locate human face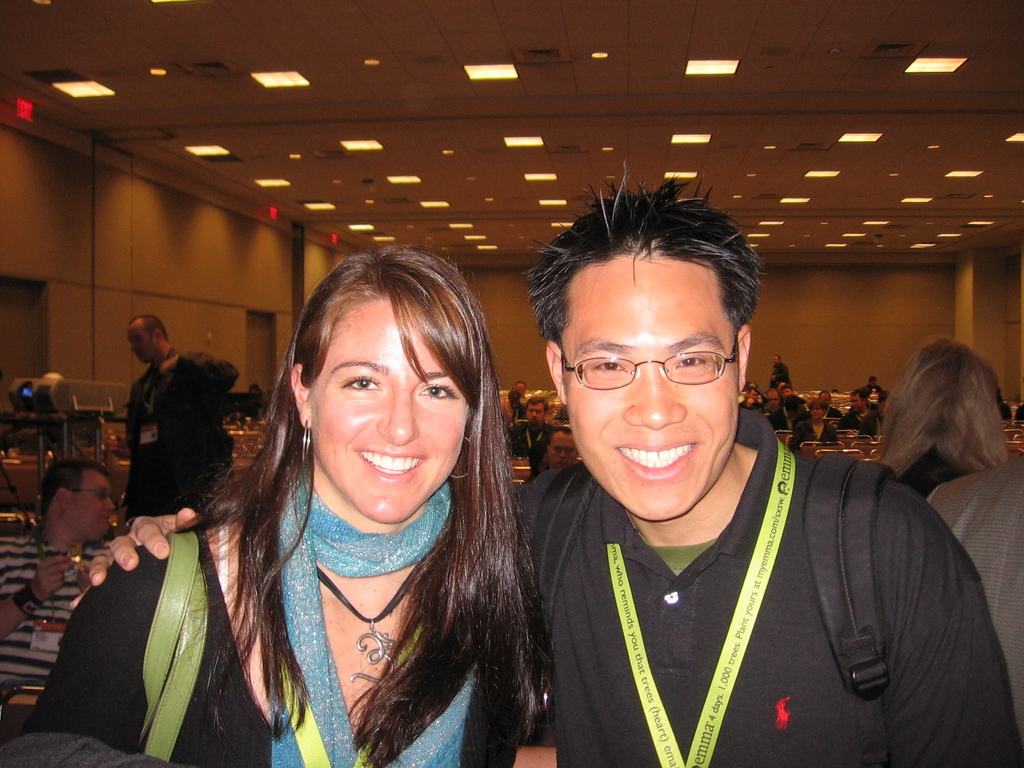
(x1=307, y1=282, x2=465, y2=519)
